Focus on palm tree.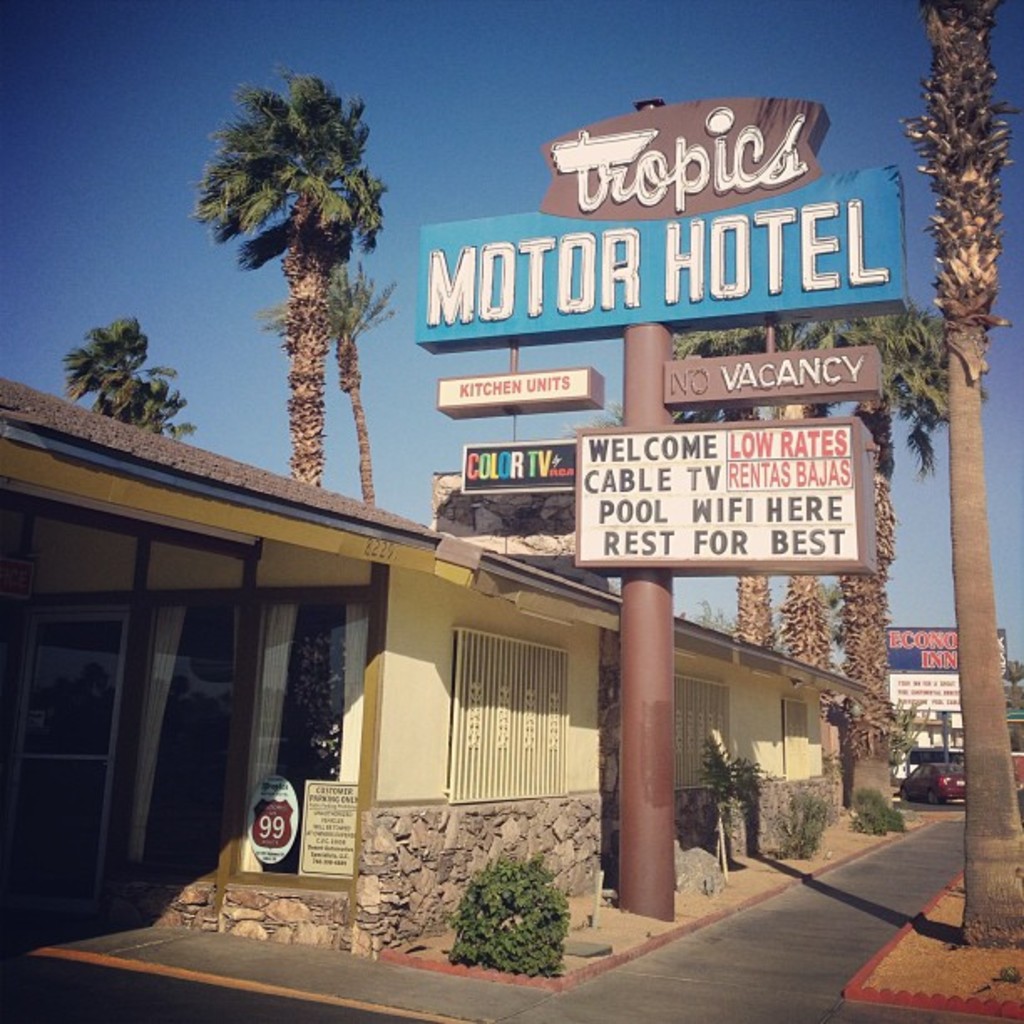
Focused at {"x1": 664, "y1": 303, "x2": 791, "y2": 648}.
